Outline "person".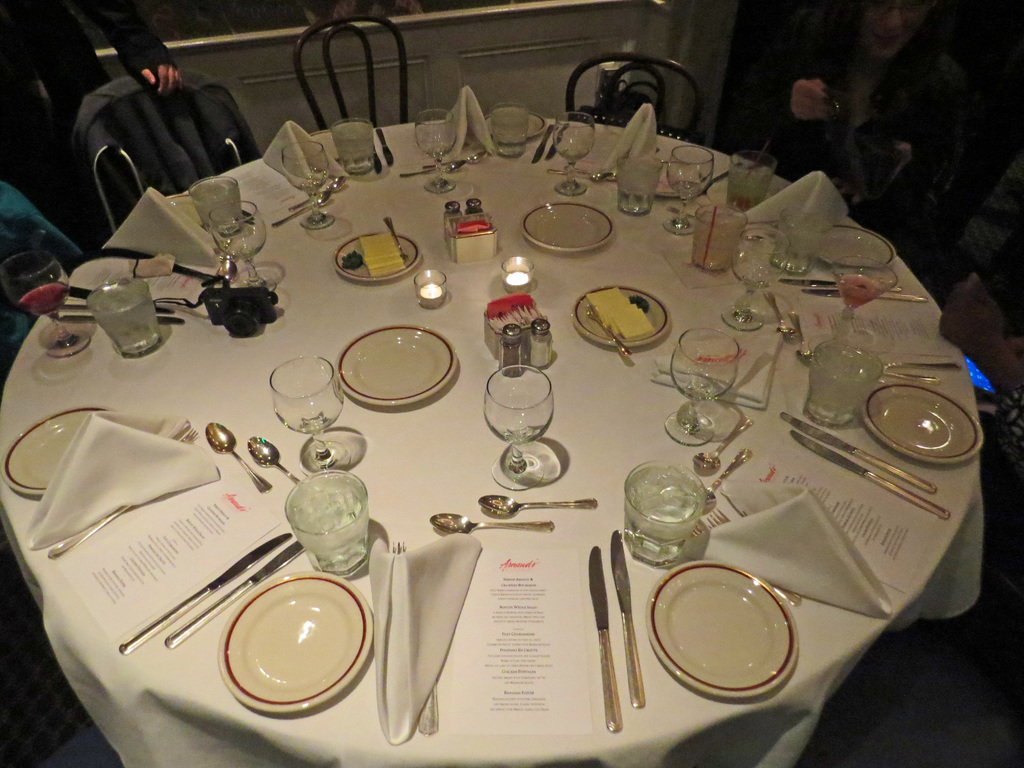
Outline: <box>933,273,1023,589</box>.
